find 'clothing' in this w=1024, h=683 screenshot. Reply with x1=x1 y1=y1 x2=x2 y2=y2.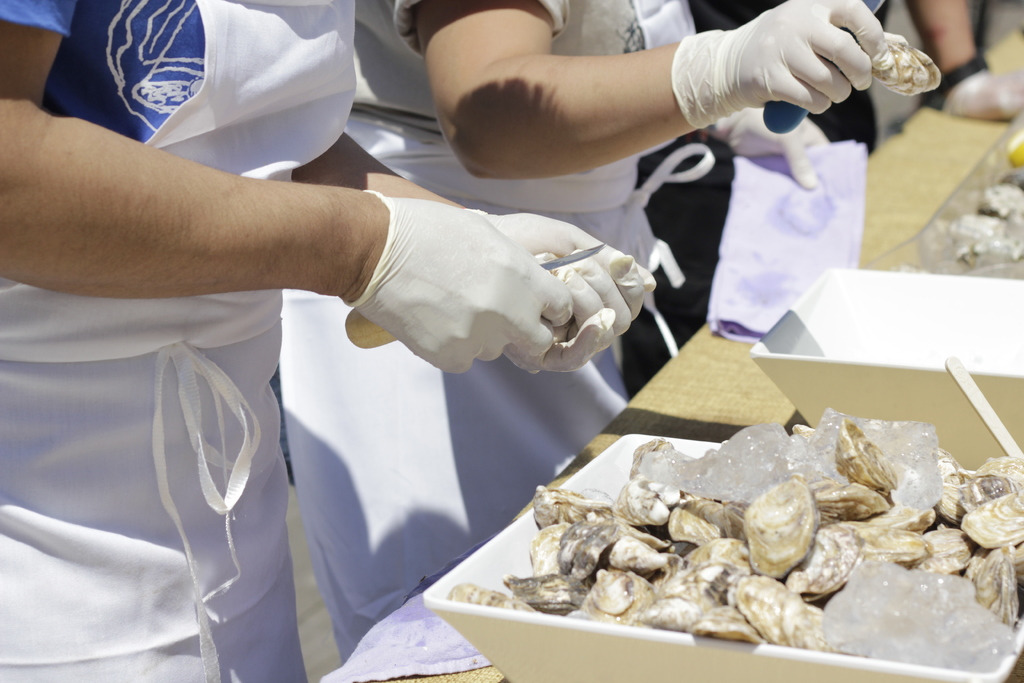
x1=624 y1=0 x2=875 y2=395.
